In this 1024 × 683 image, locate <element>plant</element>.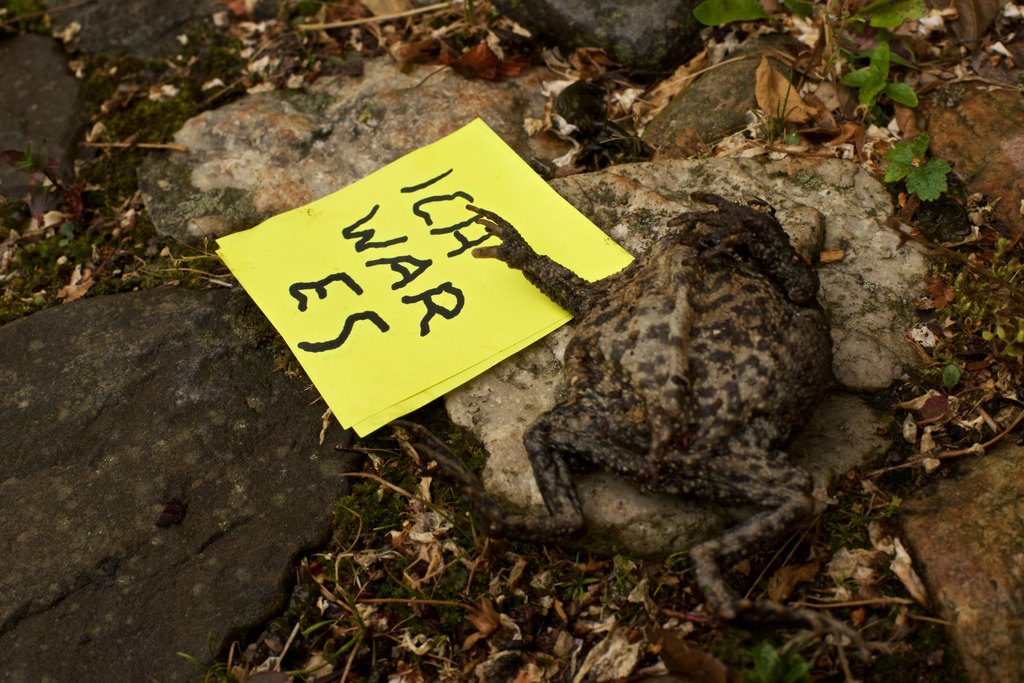
Bounding box: pyautogui.locateOnScreen(861, 0, 929, 36).
